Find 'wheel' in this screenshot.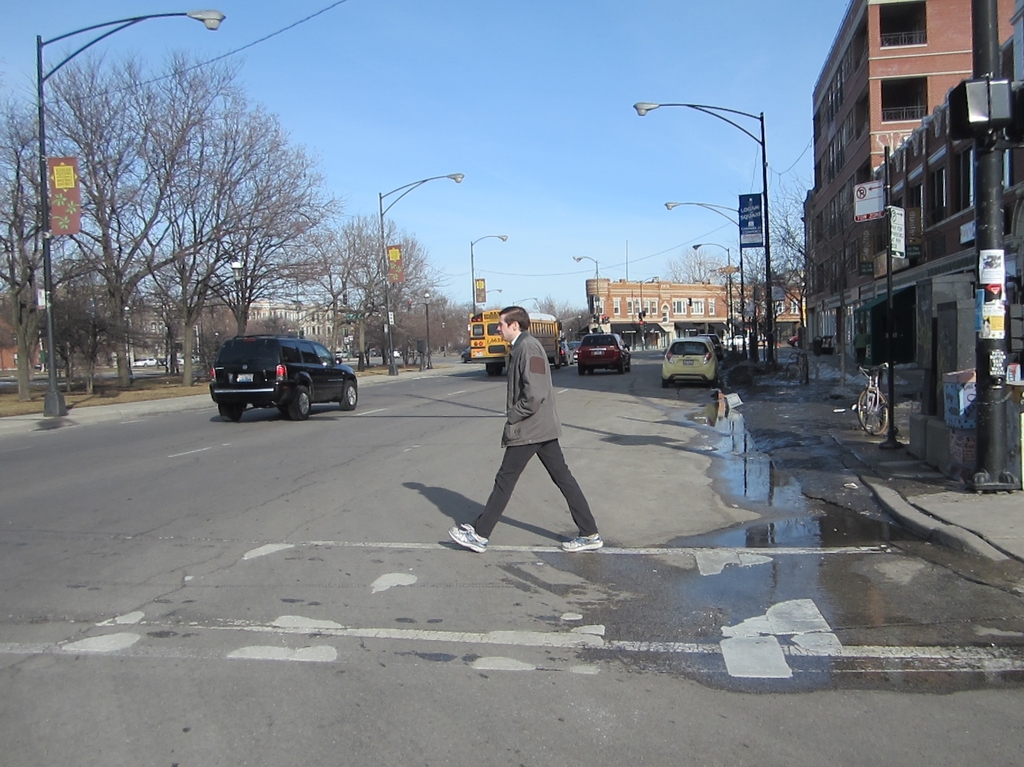
The bounding box for 'wheel' is (276, 382, 314, 425).
